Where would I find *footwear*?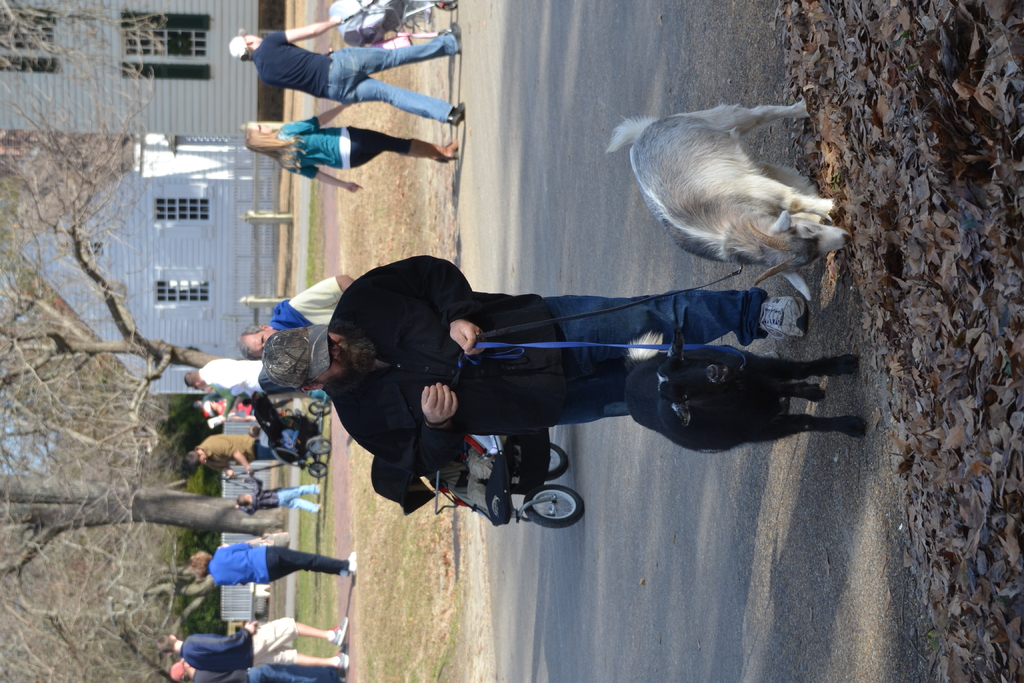
At crop(330, 620, 350, 646).
